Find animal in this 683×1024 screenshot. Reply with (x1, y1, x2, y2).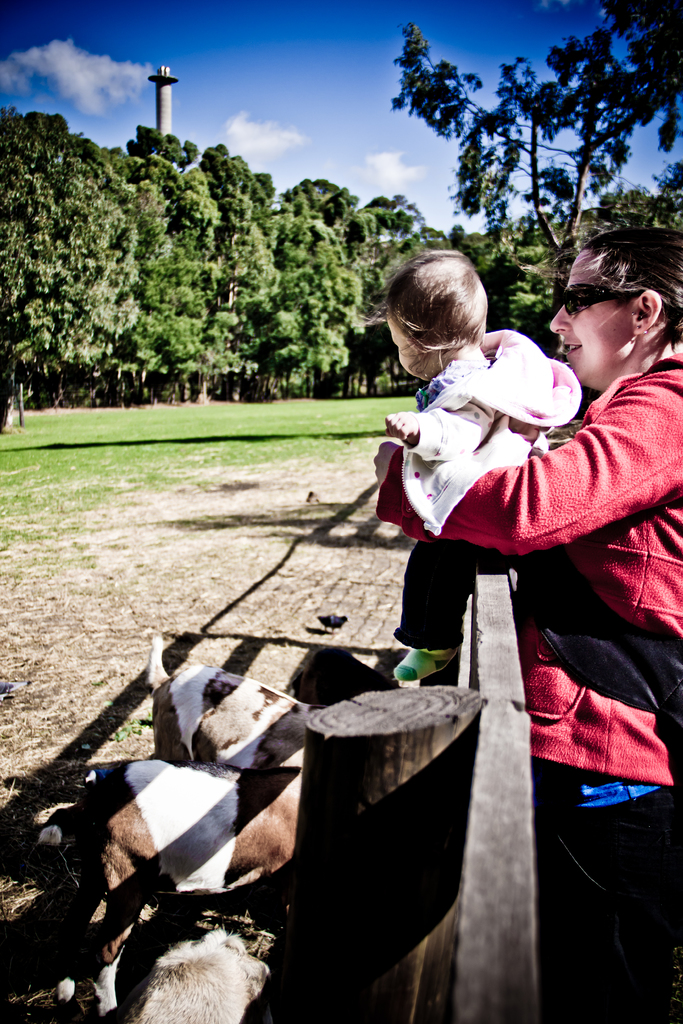
(144, 636, 317, 760).
